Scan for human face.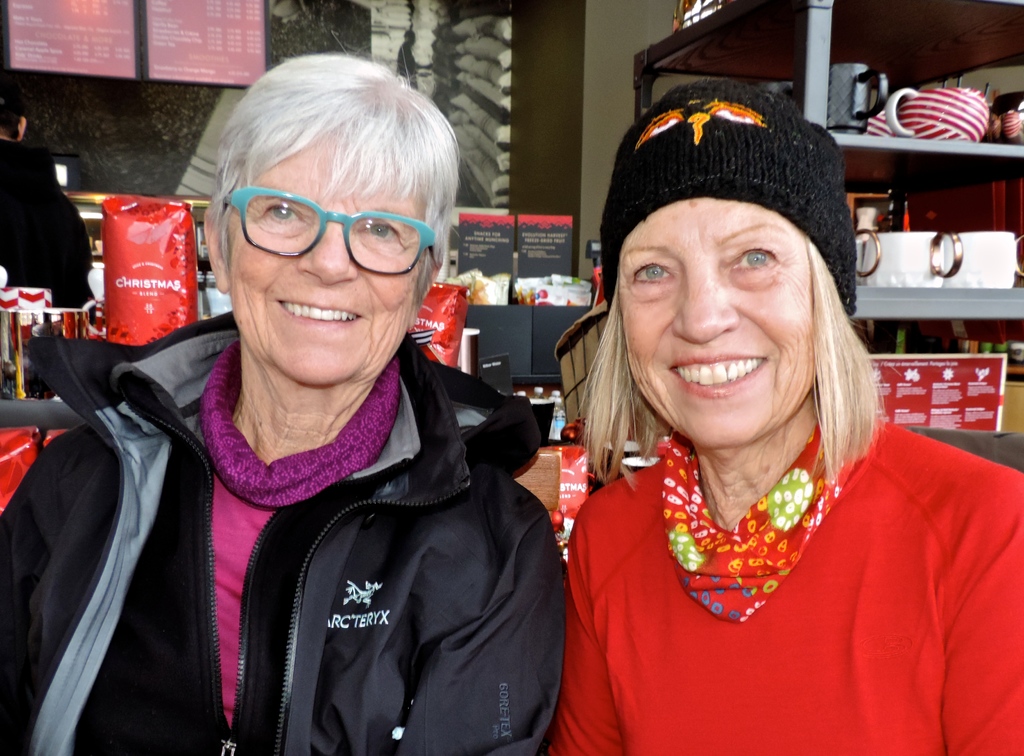
Scan result: left=228, top=125, right=422, bottom=389.
